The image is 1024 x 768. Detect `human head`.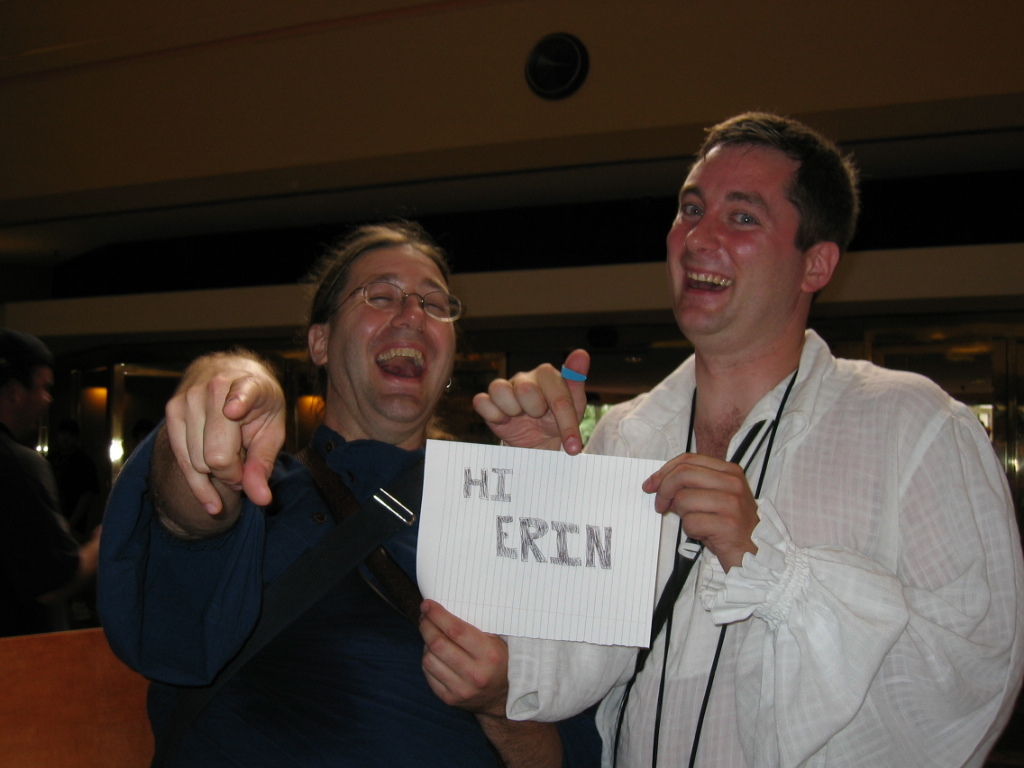
Detection: 660:109:859:355.
